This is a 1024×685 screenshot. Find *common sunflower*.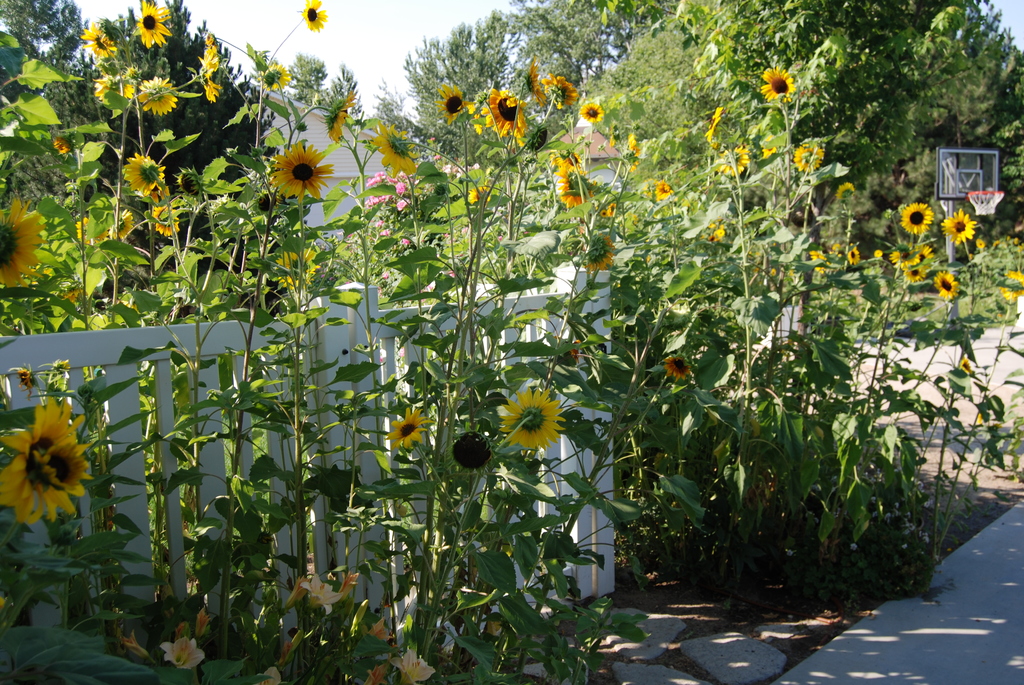
Bounding box: bbox=(139, 2, 180, 49).
